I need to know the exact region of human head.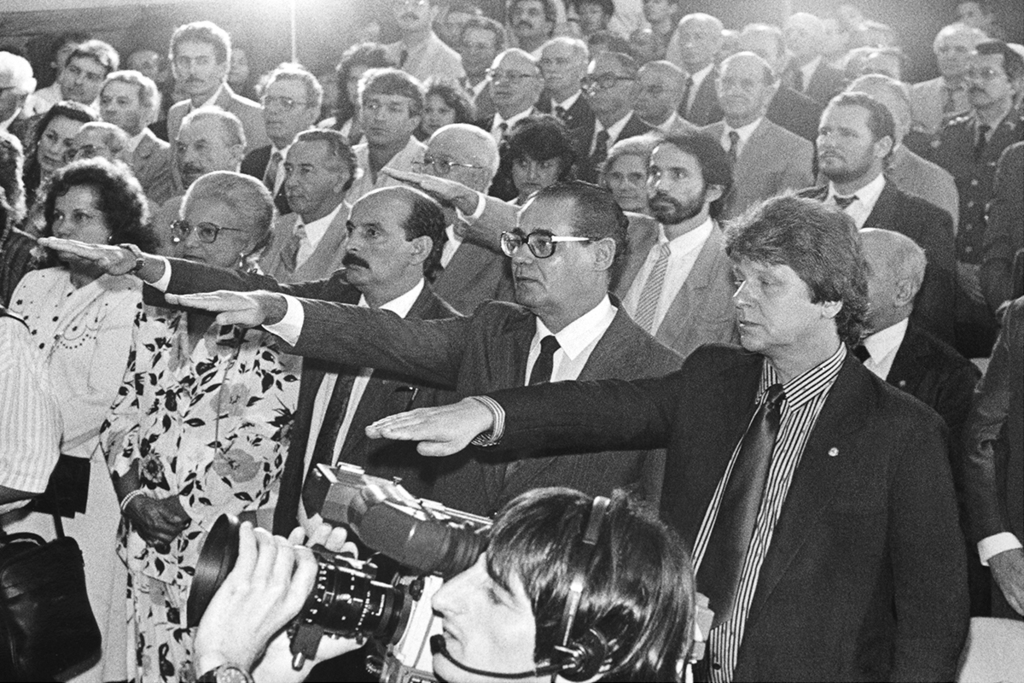
Region: 227:47:248:82.
